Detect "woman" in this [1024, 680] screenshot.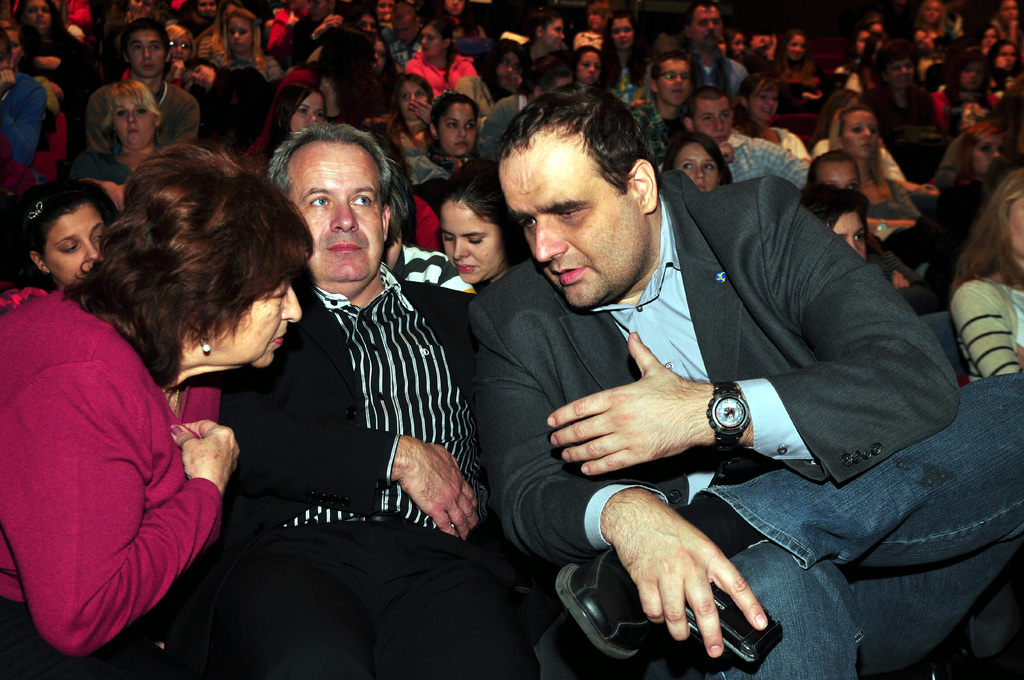
Detection: select_region(0, 142, 316, 679).
